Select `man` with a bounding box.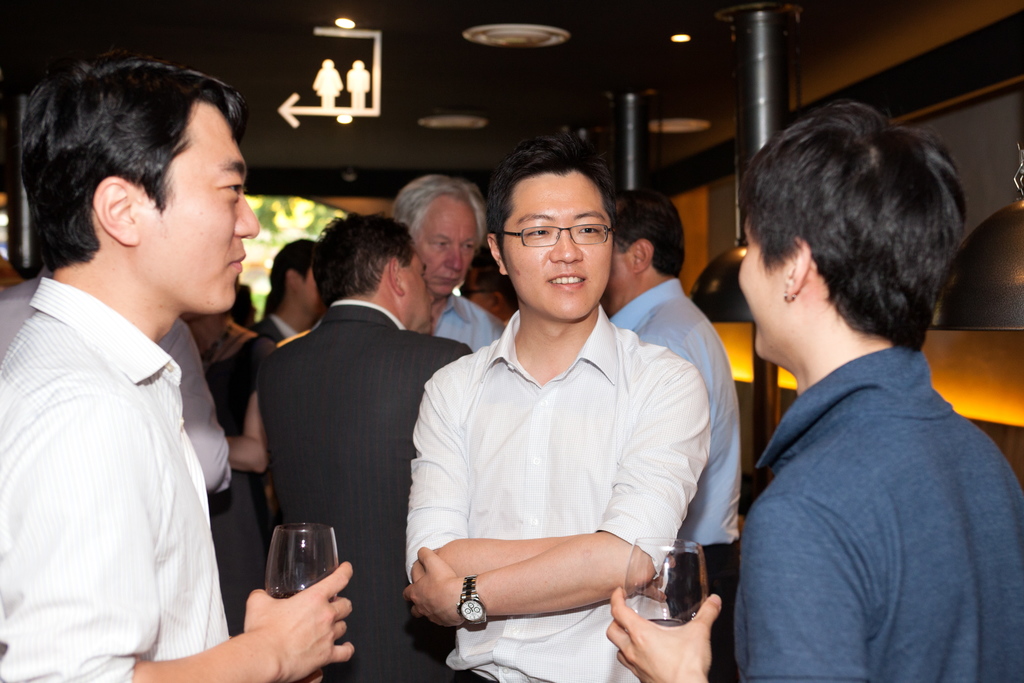
[600, 190, 744, 682].
